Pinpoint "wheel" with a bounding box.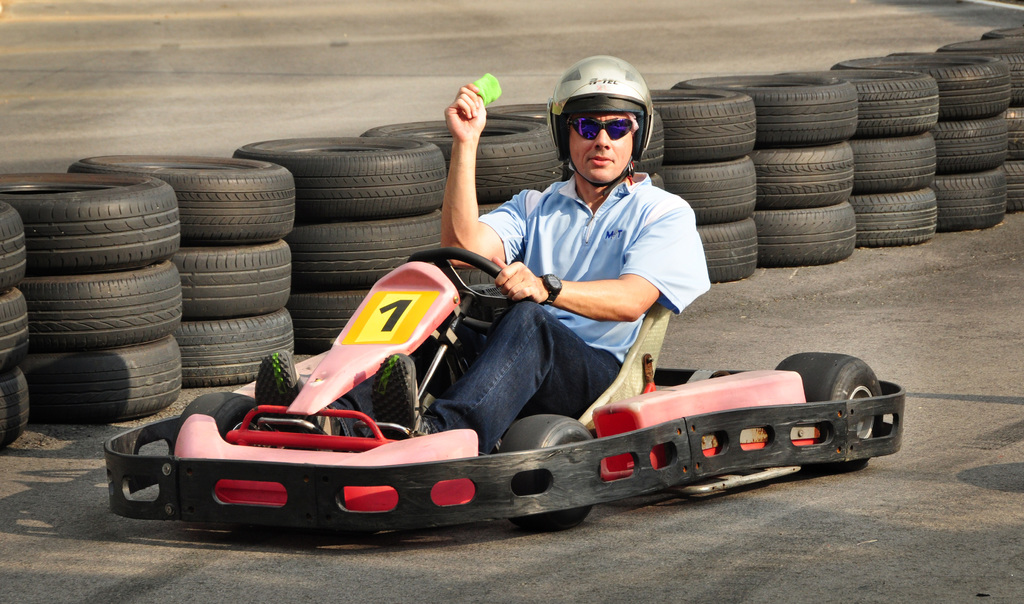
0:370:30:452.
